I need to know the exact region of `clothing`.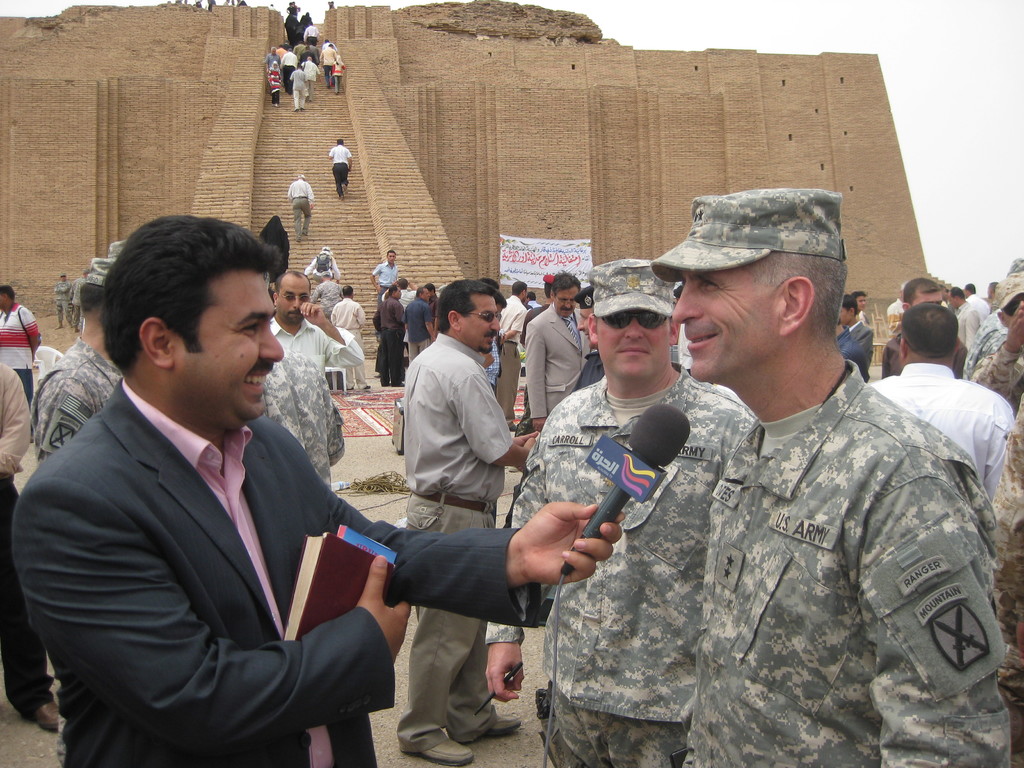
Region: {"x1": 260, "y1": 216, "x2": 292, "y2": 283}.
